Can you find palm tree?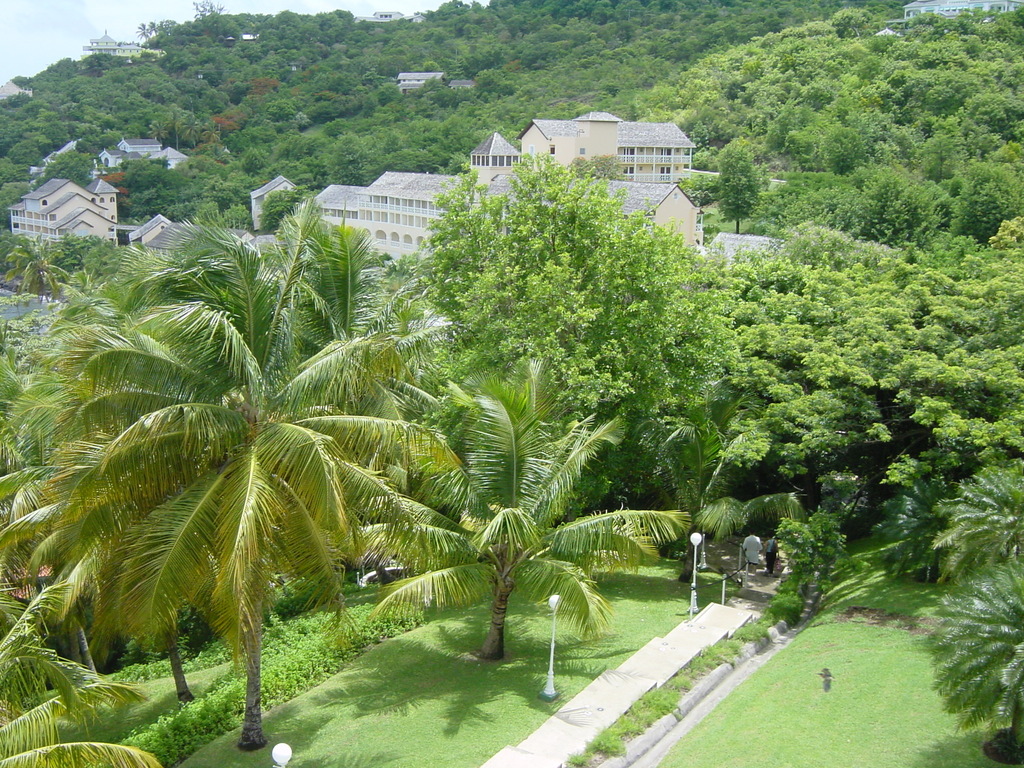
Yes, bounding box: <box>922,557,1022,750</box>.
